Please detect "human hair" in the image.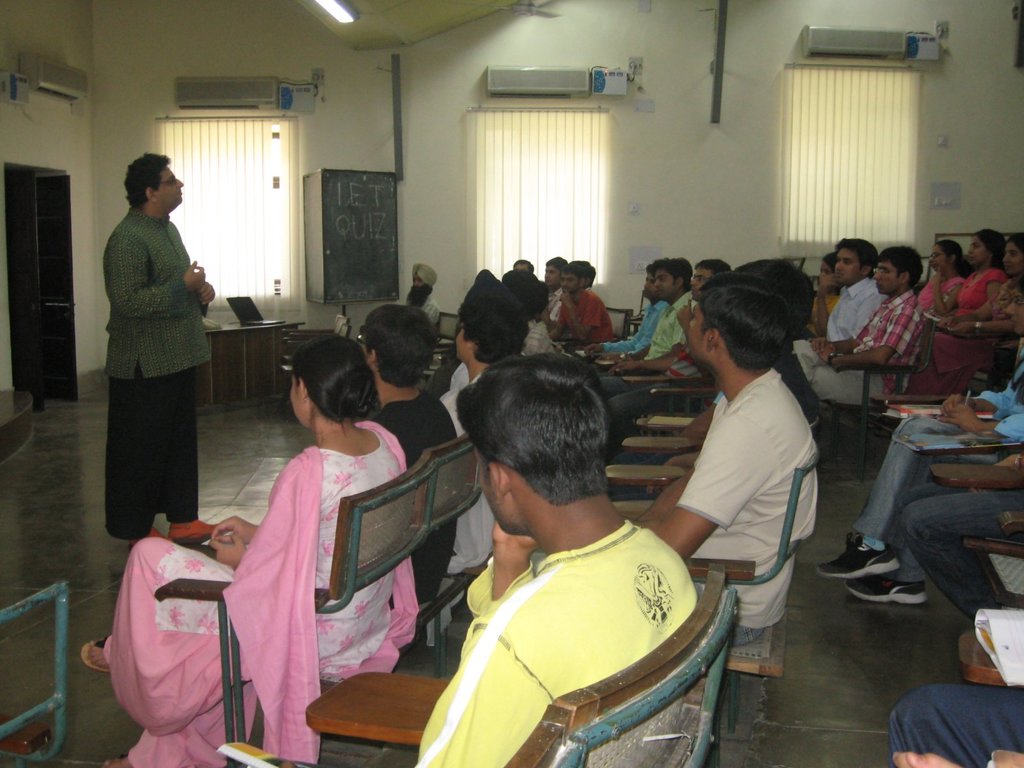
[735,260,820,336].
